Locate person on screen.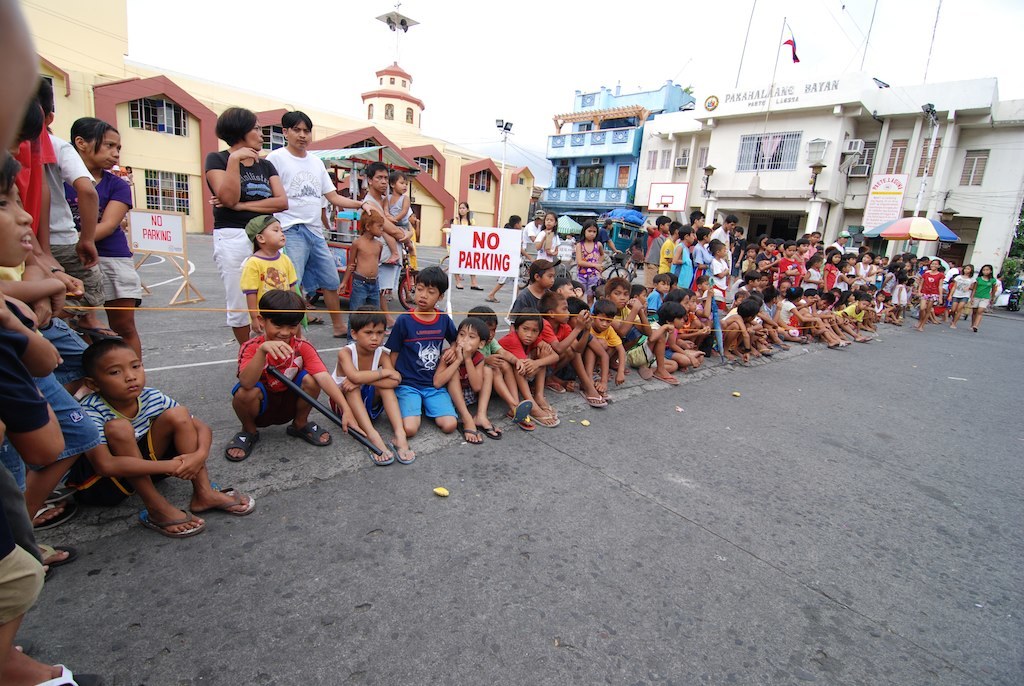
On screen at <region>200, 105, 289, 347</region>.
